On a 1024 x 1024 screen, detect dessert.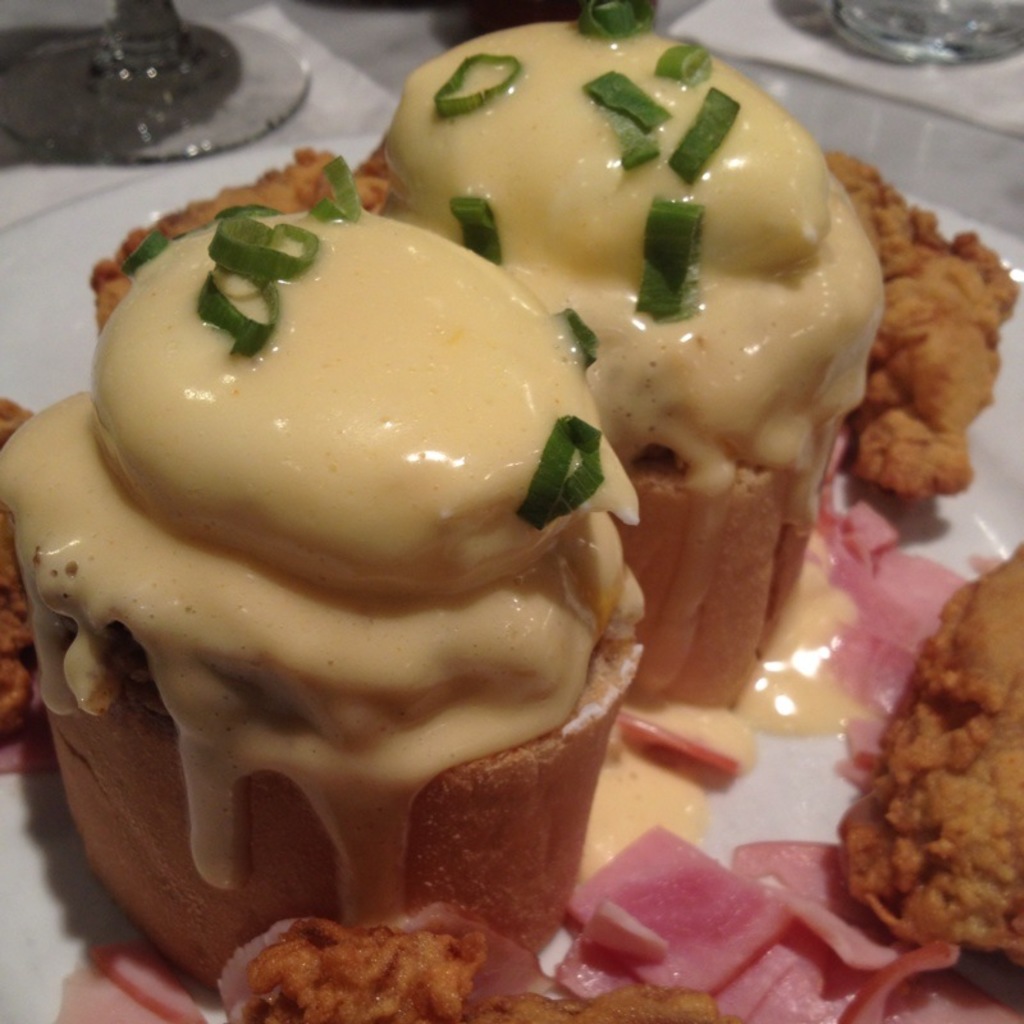
(32,193,657,959).
